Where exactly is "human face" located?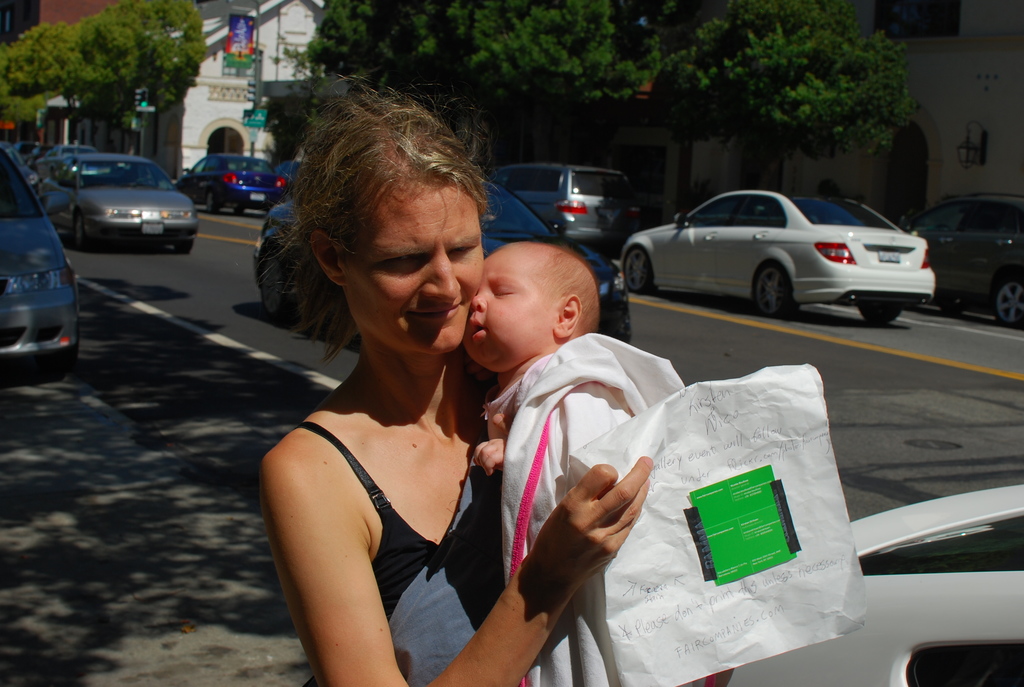
Its bounding box is {"left": 468, "top": 249, "right": 558, "bottom": 361}.
